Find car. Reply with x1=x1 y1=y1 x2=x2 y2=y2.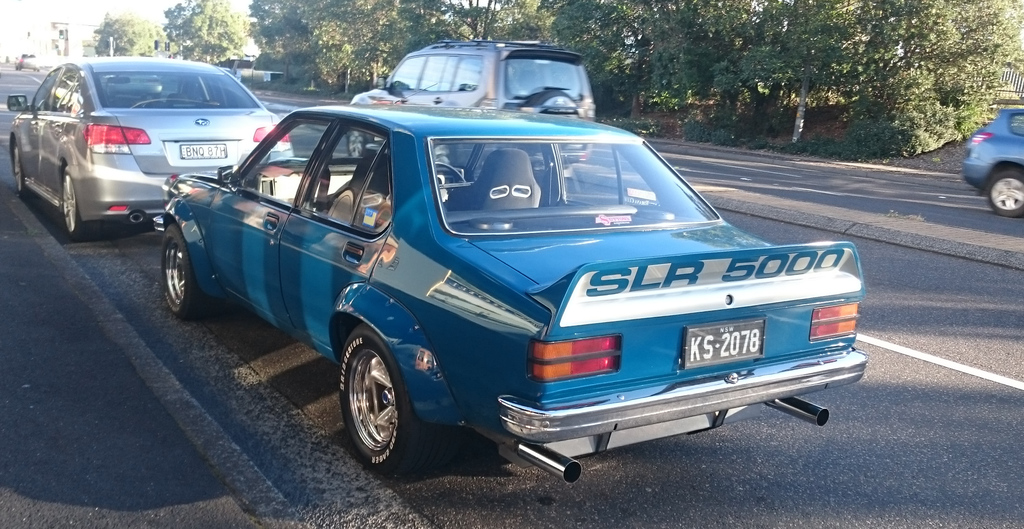
x1=161 y1=79 x2=866 y2=479.
